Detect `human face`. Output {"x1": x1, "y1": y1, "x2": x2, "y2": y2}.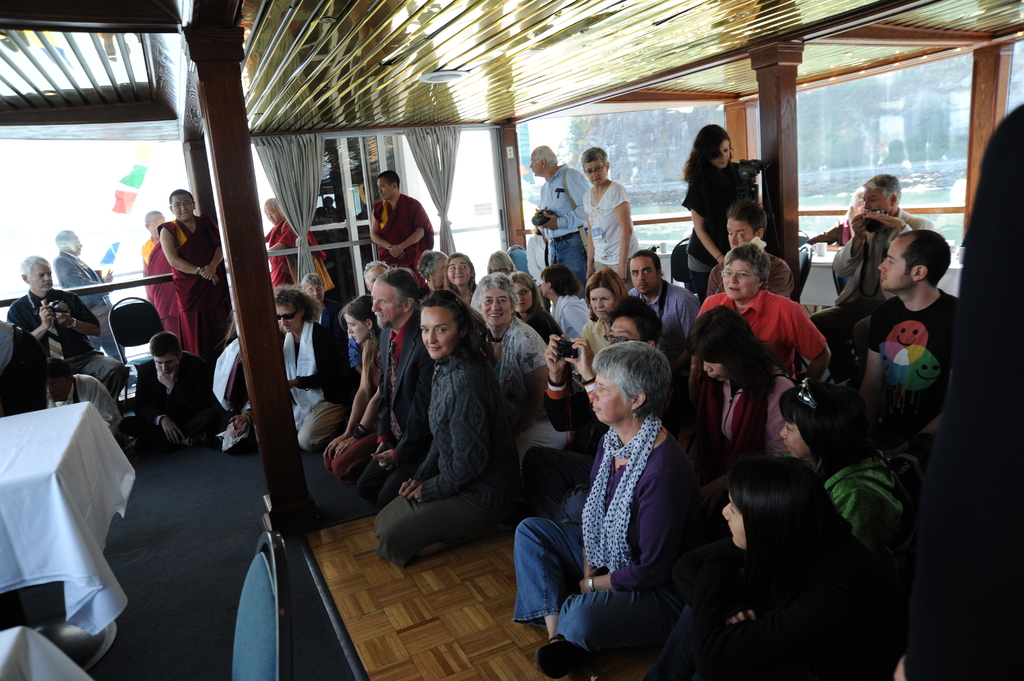
{"x1": 367, "y1": 268, "x2": 383, "y2": 291}.
